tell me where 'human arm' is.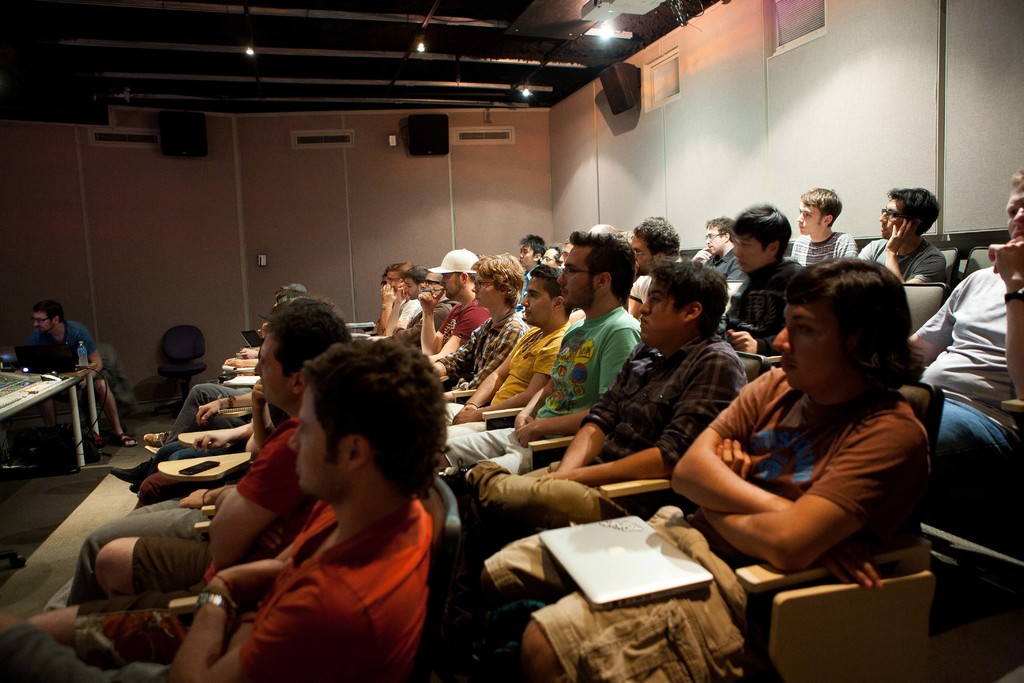
'human arm' is at locate(427, 305, 490, 368).
